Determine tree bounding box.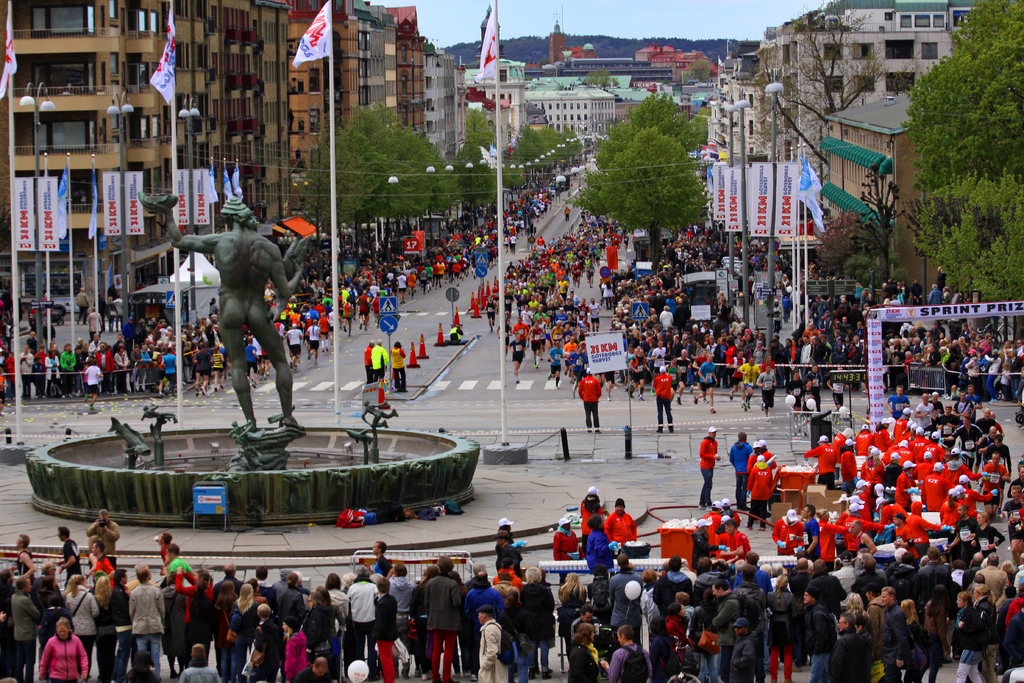
Determined: 442, 140, 494, 208.
